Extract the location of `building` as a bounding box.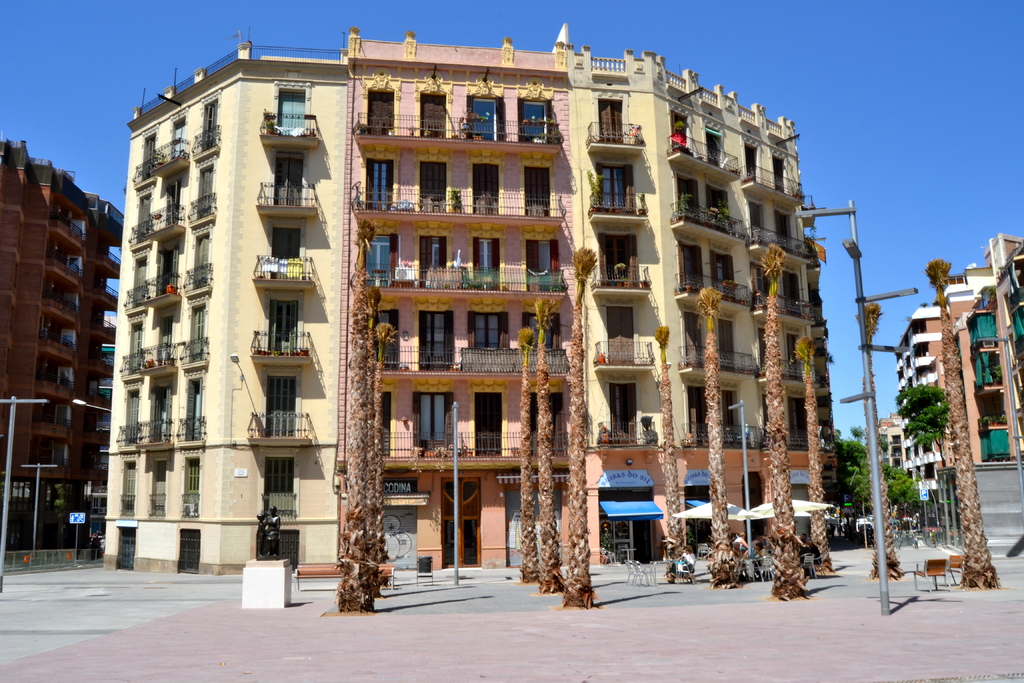
box(100, 21, 838, 572).
